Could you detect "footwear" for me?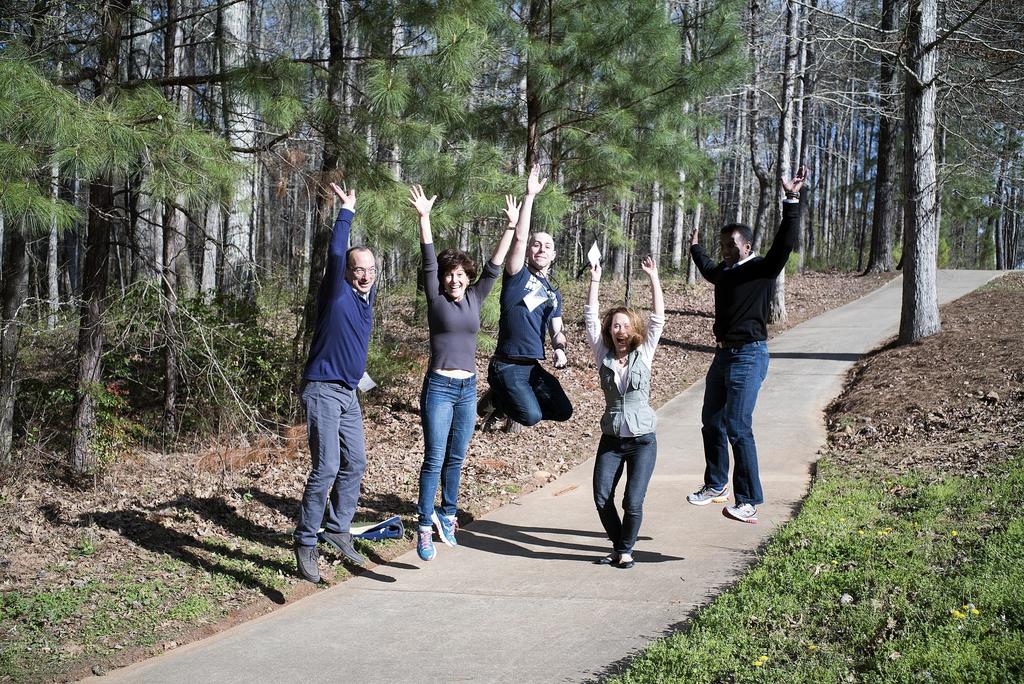
Detection result: crop(723, 505, 759, 526).
